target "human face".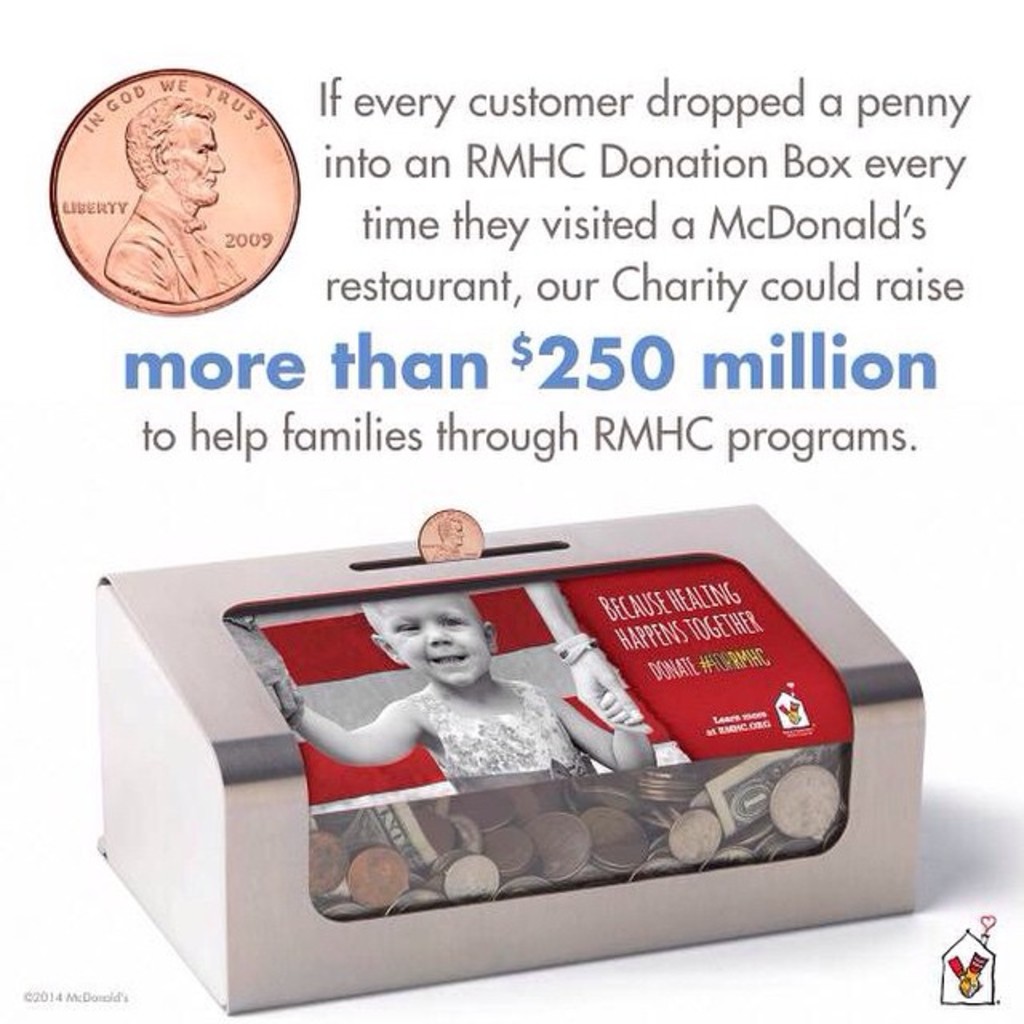
Target region: x1=168, y1=128, x2=224, y2=202.
